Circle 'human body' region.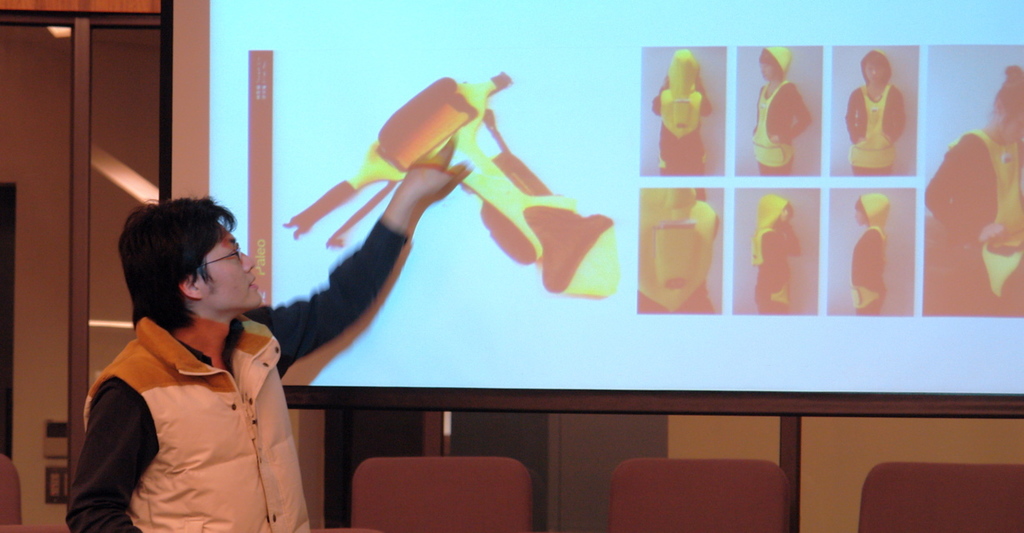
Region: box=[848, 194, 888, 319].
